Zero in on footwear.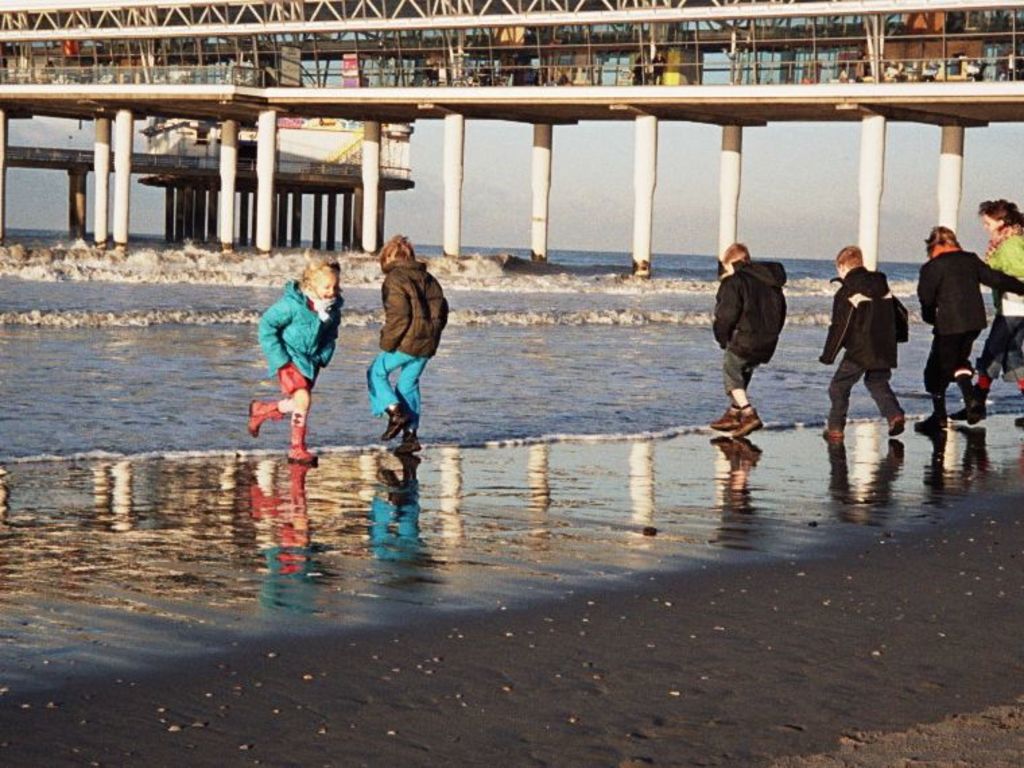
Zeroed in: detection(701, 402, 753, 445).
